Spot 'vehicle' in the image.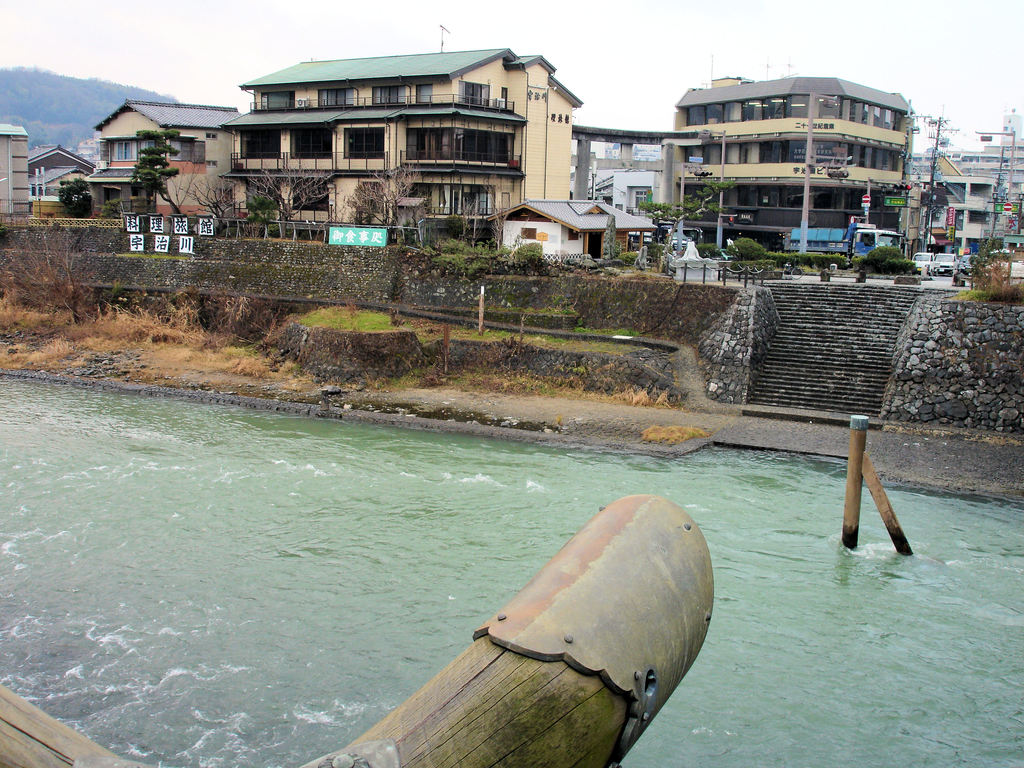
'vehicle' found at x1=678 y1=232 x2=701 y2=246.
